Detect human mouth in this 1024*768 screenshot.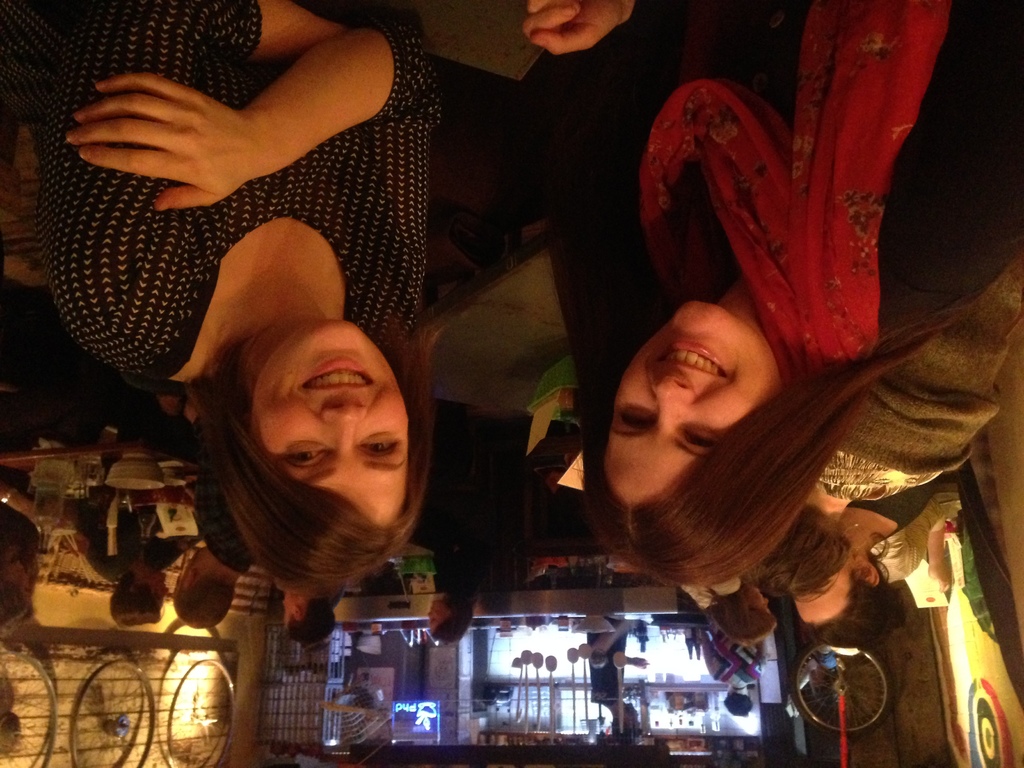
Detection: [left=301, top=360, right=372, bottom=390].
